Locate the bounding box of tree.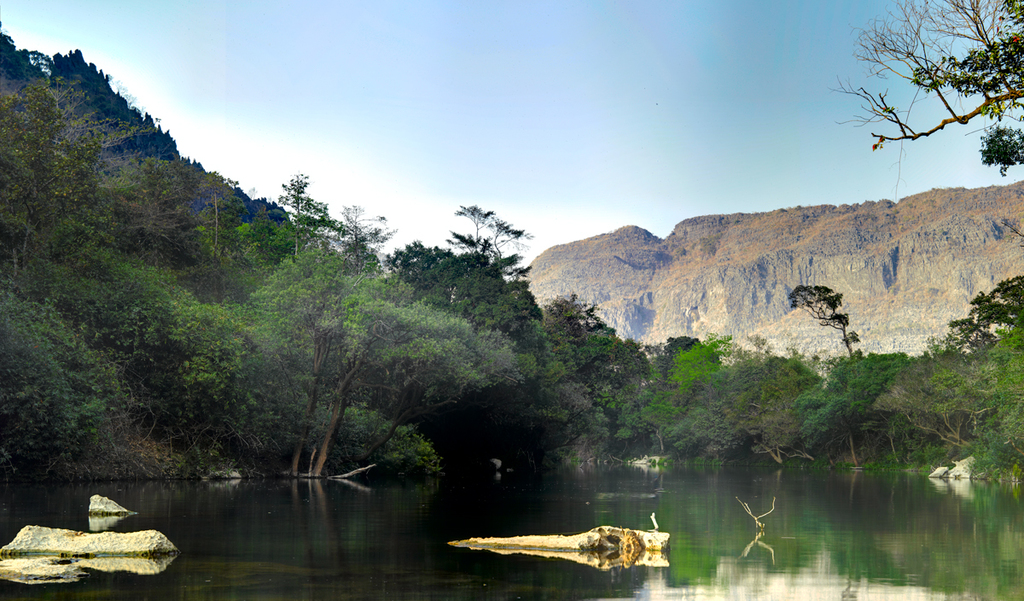
Bounding box: [x1=0, y1=78, x2=154, y2=279].
